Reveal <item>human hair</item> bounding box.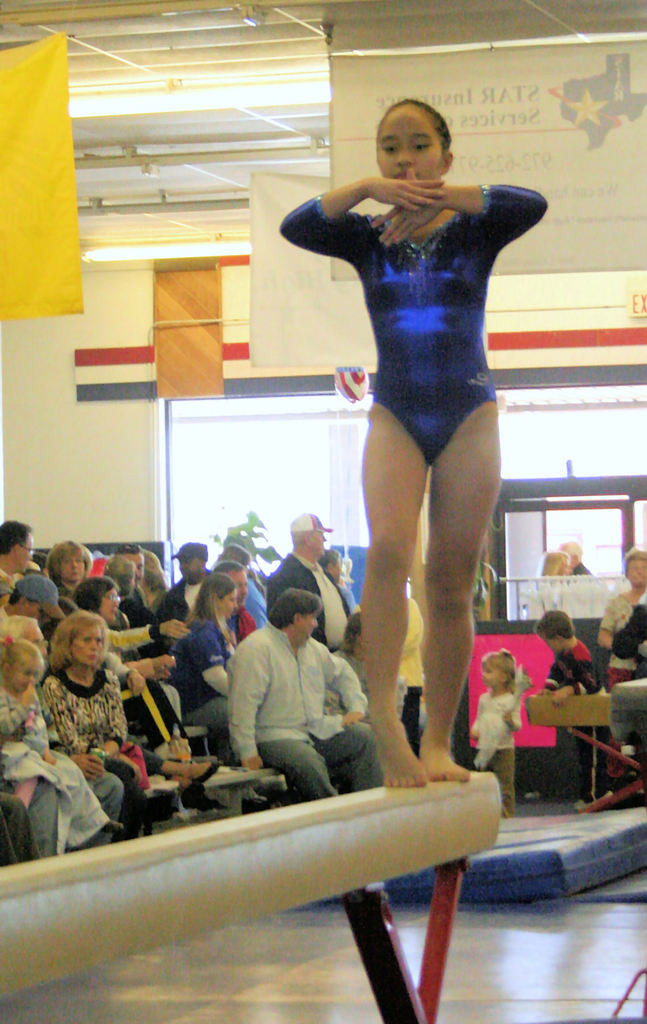
Revealed: x1=0 y1=521 x2=32 y2=556.
